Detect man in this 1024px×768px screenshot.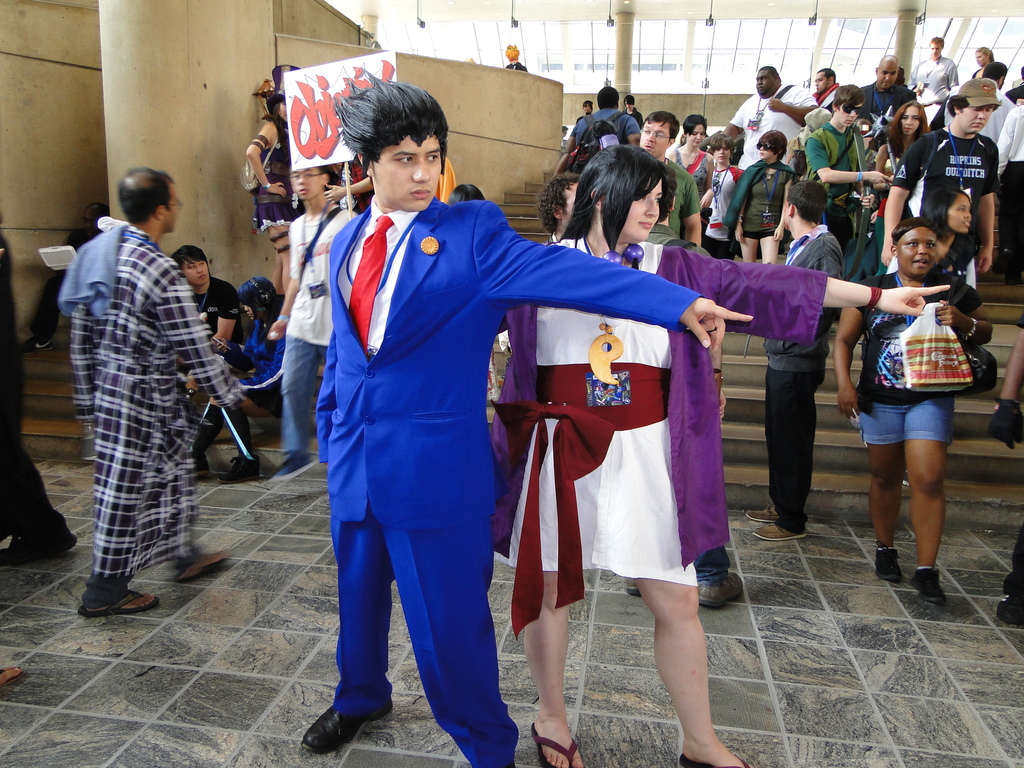
Detection: [x1=566, y1=86, x2=641, y2=174].
